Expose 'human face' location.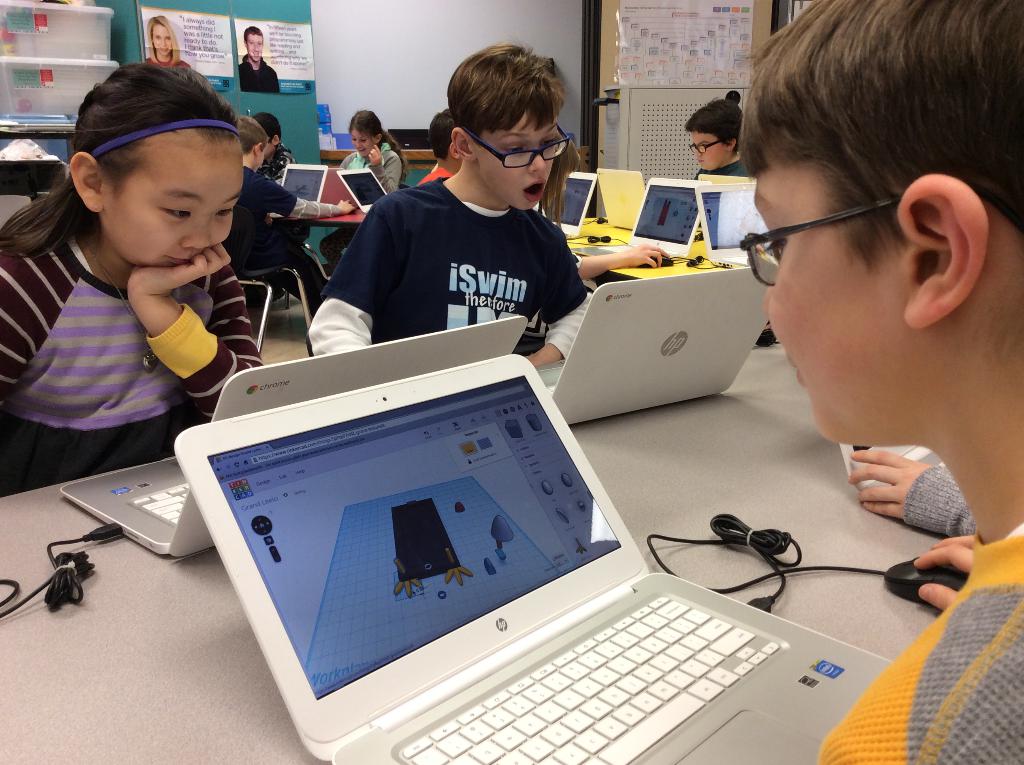
Exposed at box=[244, 32, 268, 65].
